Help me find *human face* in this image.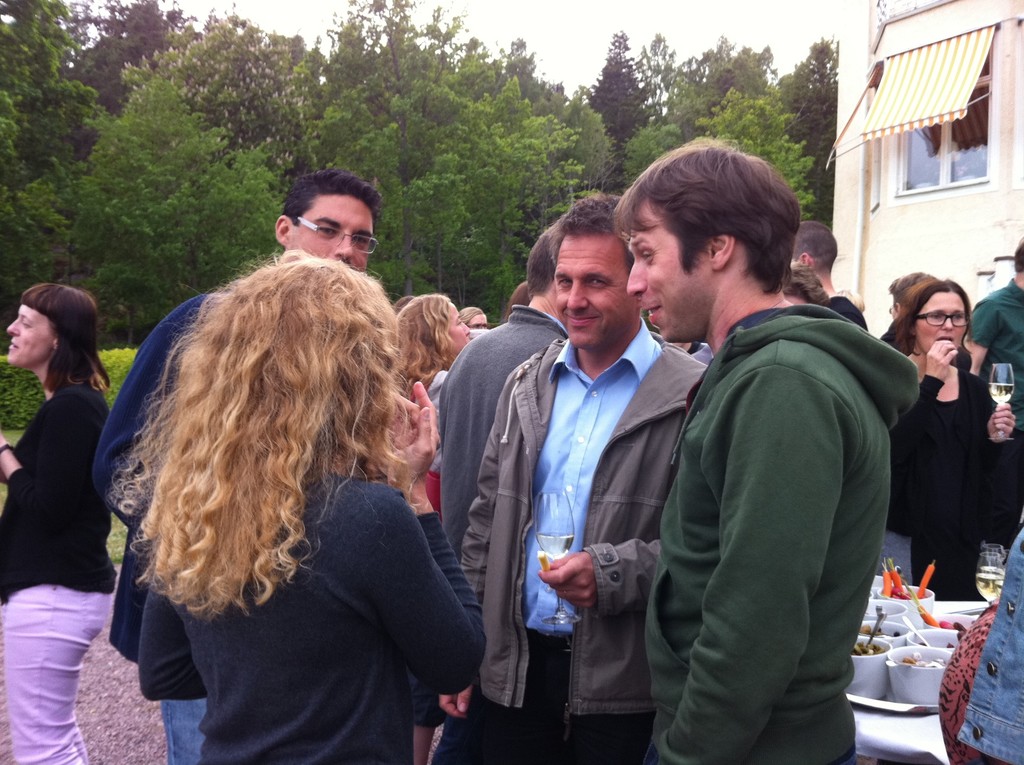
Found it: 915:293:970:351.
